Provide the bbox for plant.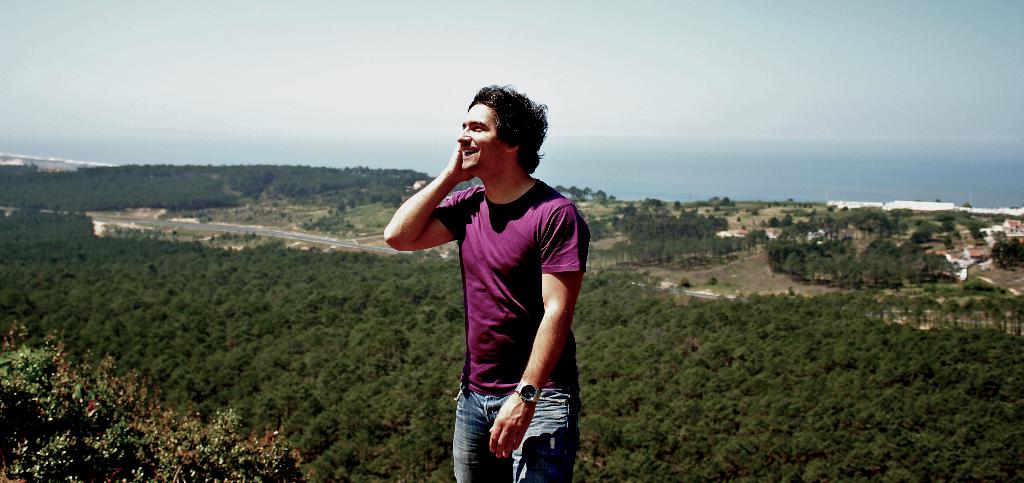
[115, 227, 121, 233].
